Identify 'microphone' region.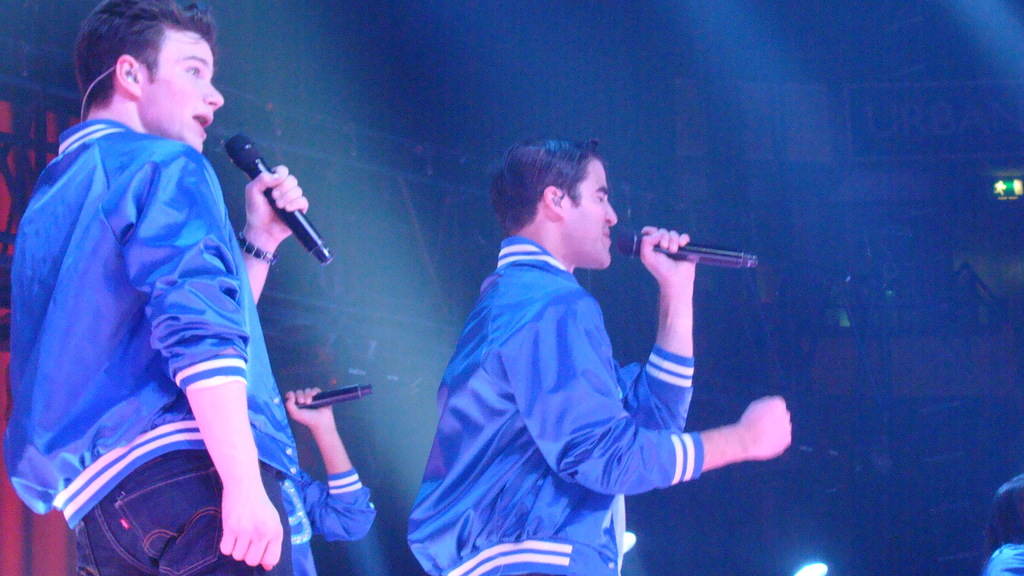
Region: left=221, top=131, right=335, bottom=275.
